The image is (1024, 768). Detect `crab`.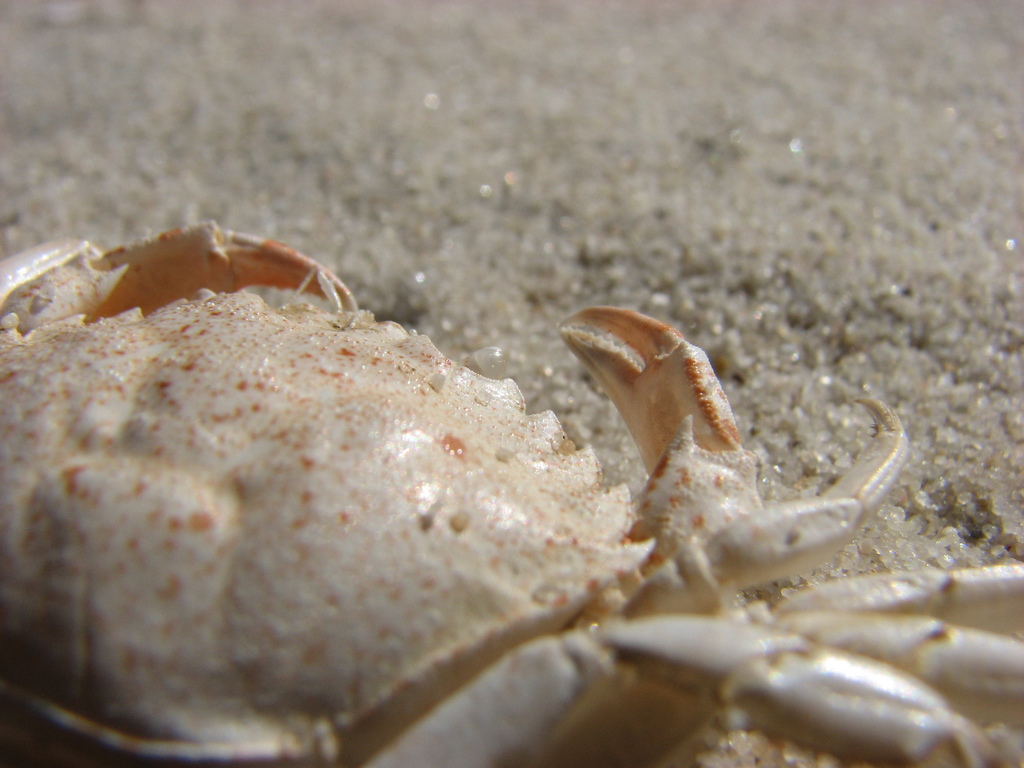
Detection: x1=0 y1=218 x2=1023 y2=767.
